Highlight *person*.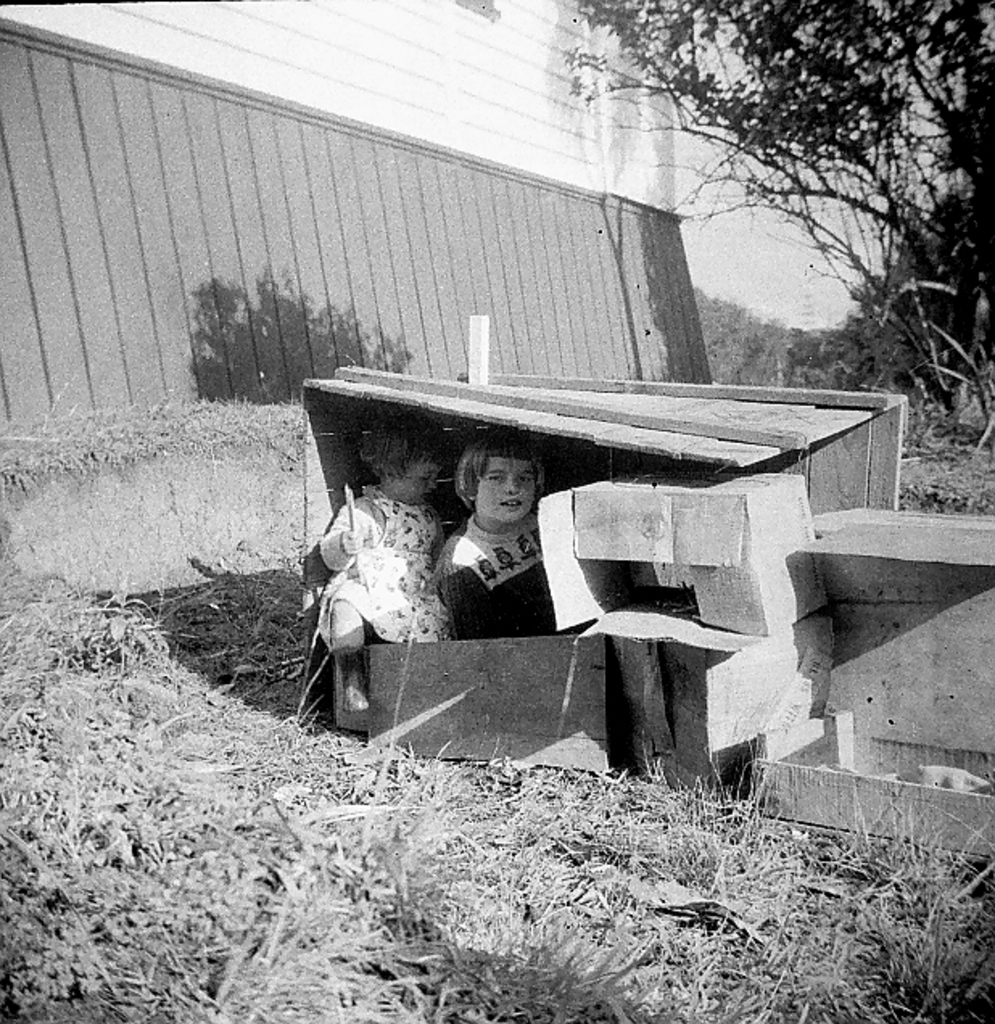
Highlighted region: {"x1": 435, "y1": 441, "x2": 565, "y2": 642}.
